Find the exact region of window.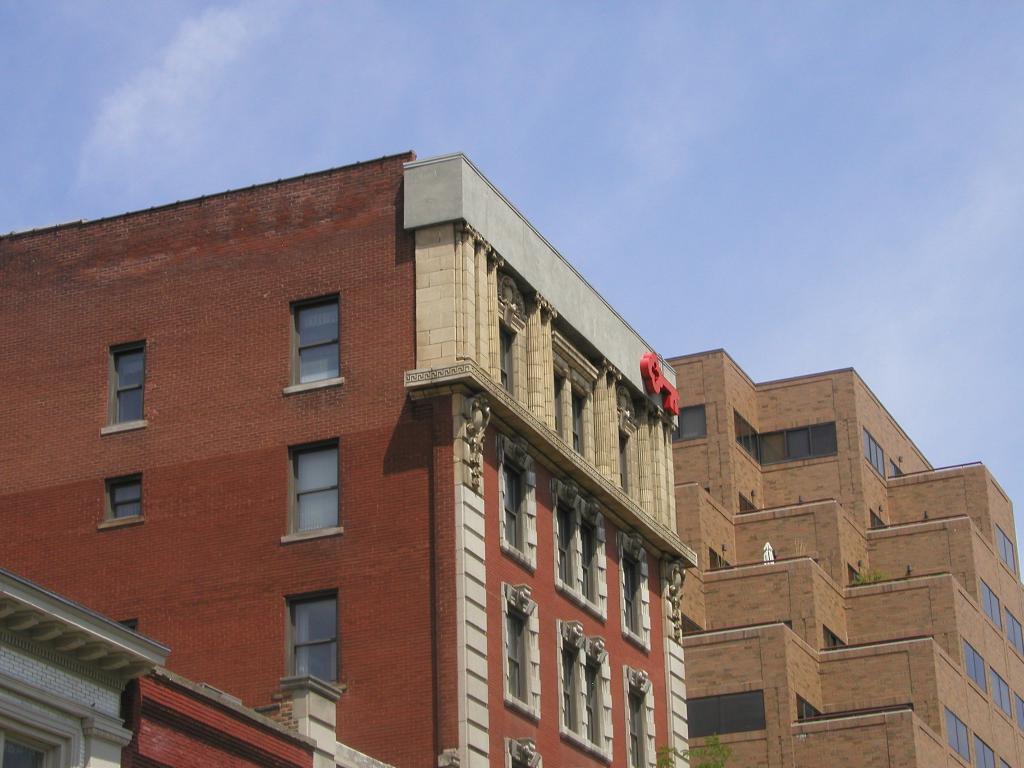
Exact region: (x1=500, y1=315, x2=515, y2=399).
